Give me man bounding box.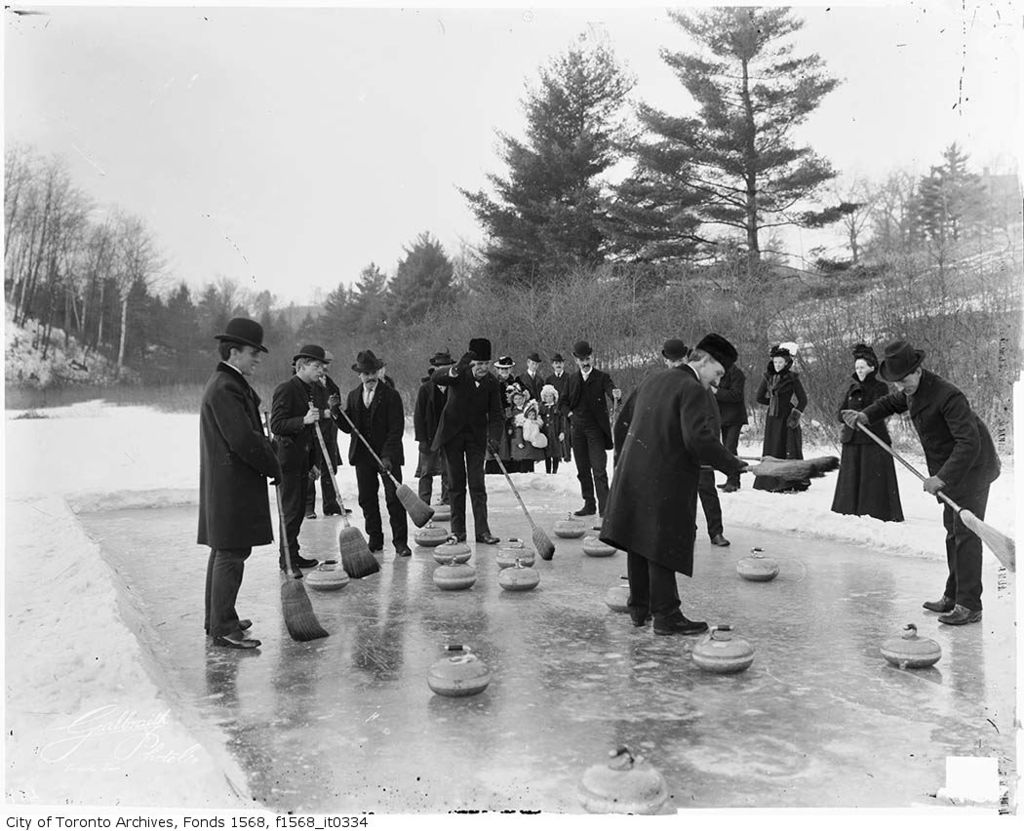
<region>842, 345, 999, 625</region>.
